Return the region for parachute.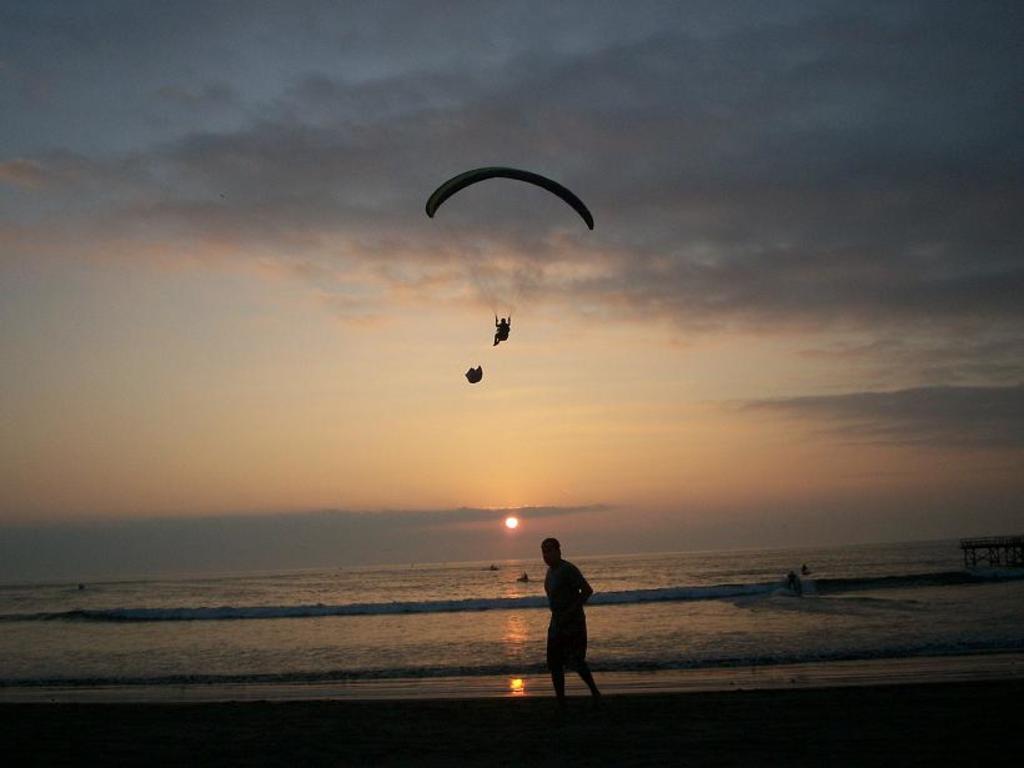
region(426, 170, 592, 327).
